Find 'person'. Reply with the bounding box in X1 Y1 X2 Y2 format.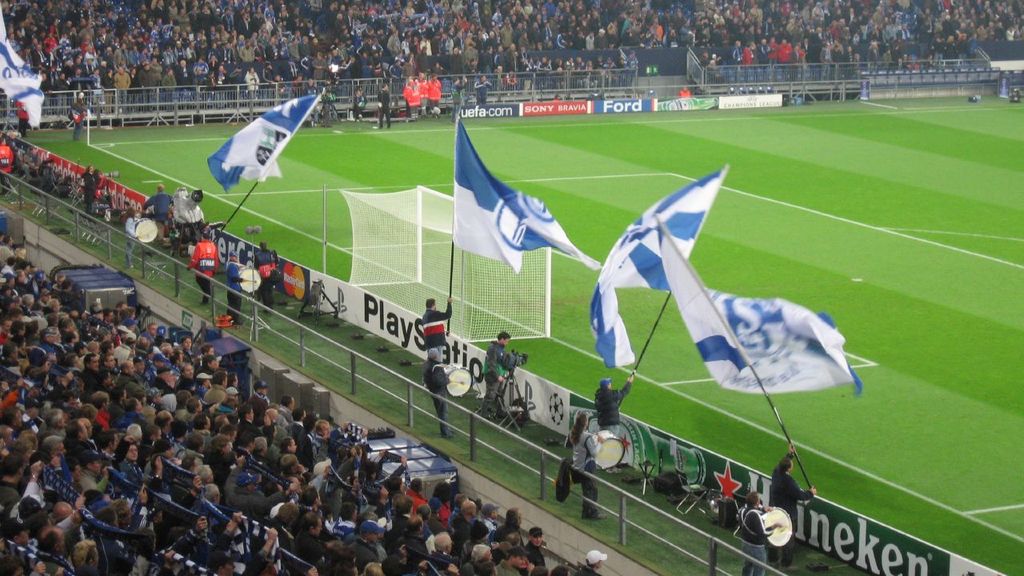
421 347 455 434.
